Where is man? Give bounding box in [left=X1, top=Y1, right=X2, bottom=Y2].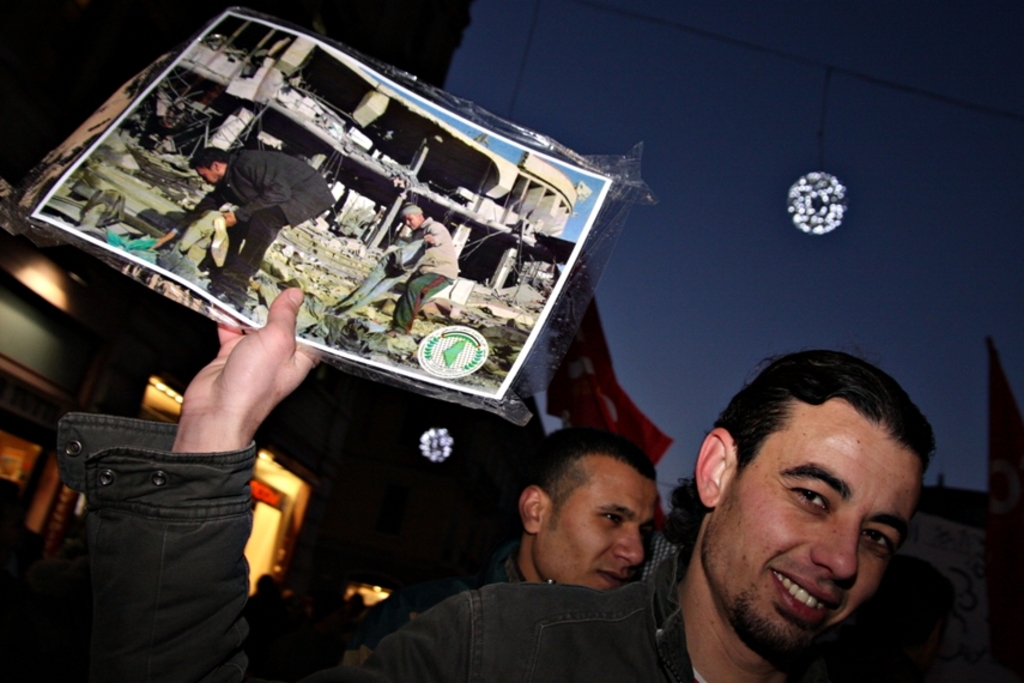
[left=368, top=436, right=660, bottom=639].
